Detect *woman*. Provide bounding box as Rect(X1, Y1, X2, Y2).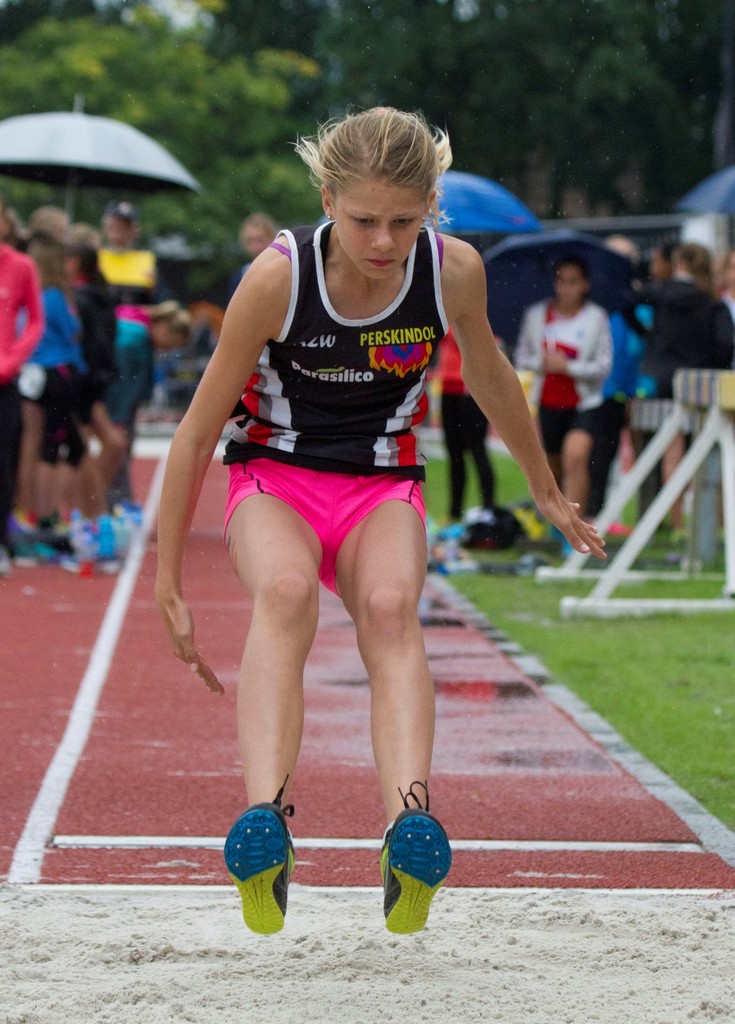
Rect(514, 261, 614, 543).
